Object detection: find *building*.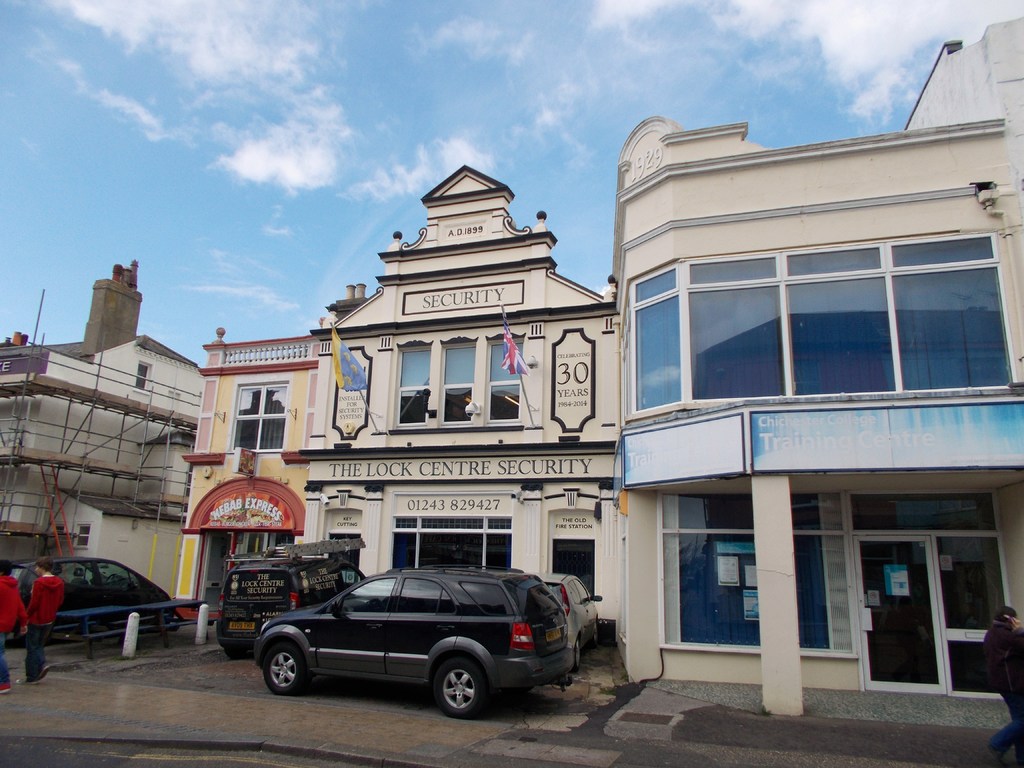
[x1=607, y1=11, x2=1023, y2=720].
